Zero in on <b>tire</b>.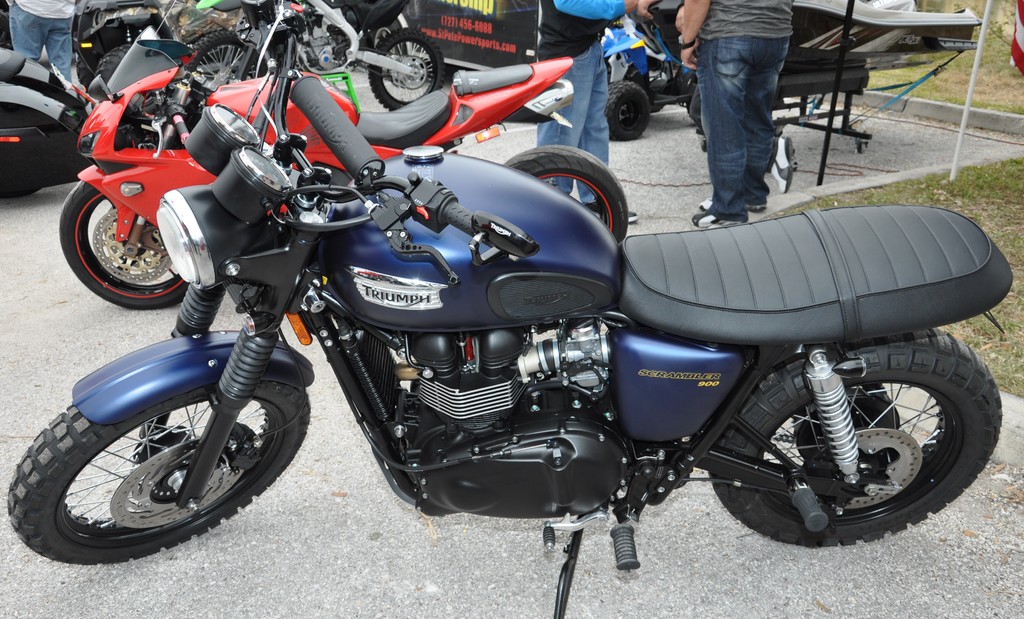
Zeroed in: {"left": 94, "top": 45, "right": 159, "bottom": 114}.
